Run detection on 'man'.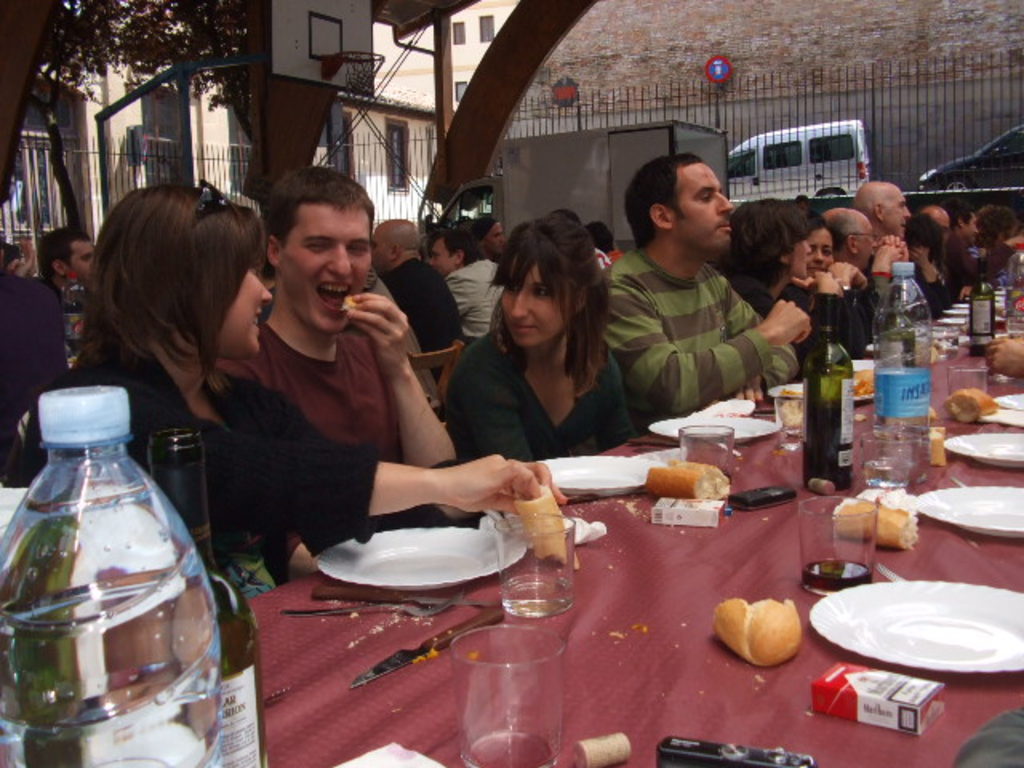
Result: <box>0,235,72,448</box>.
